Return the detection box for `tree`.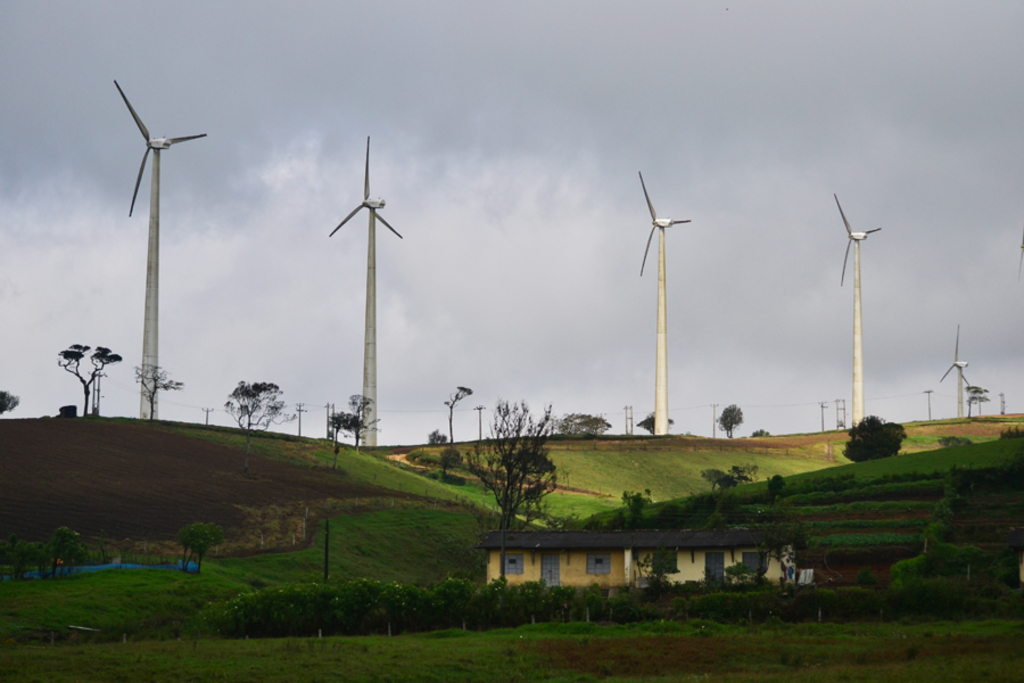
bbox(432, 385, 478, 484).
